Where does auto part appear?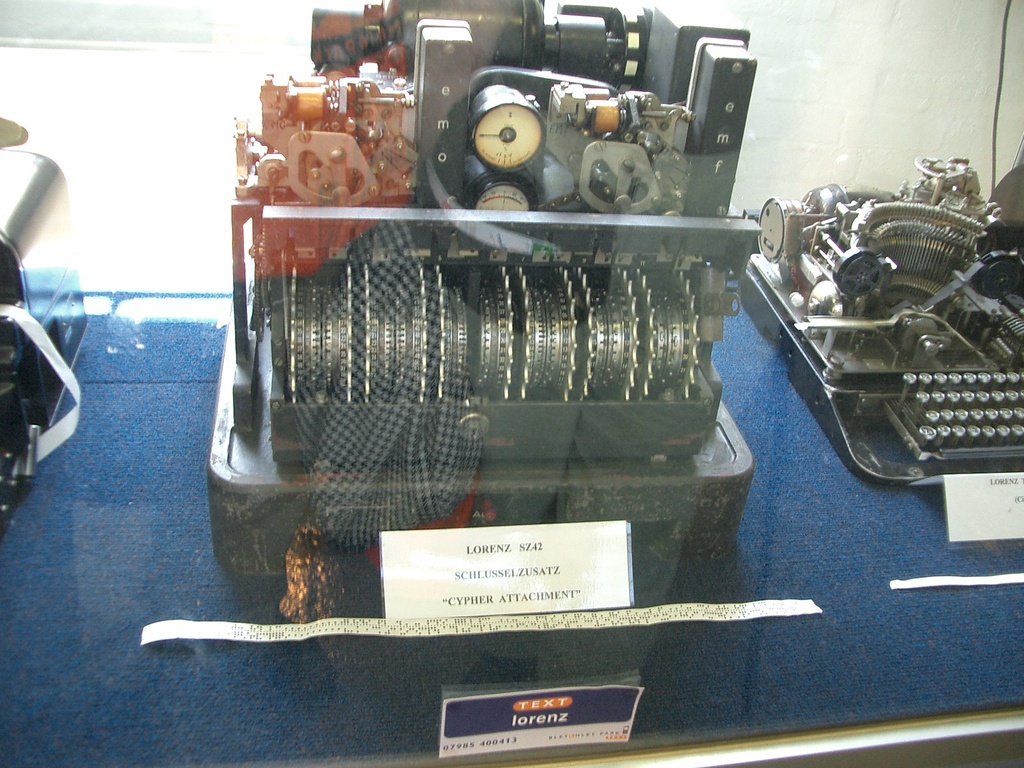
Appears at bbox=(471, 81, 549, 180).
